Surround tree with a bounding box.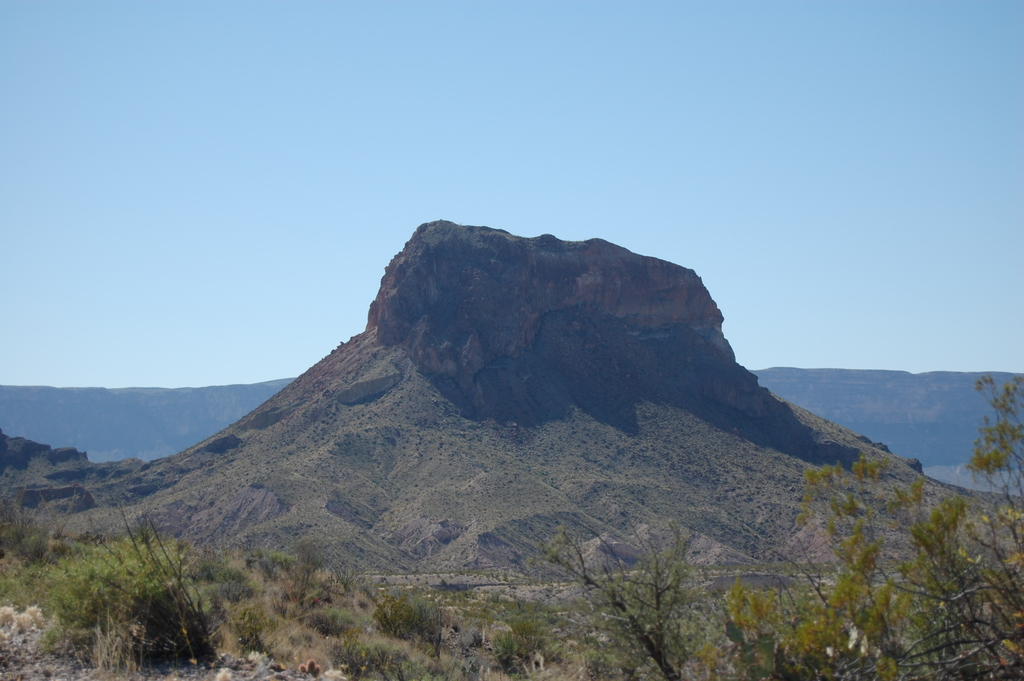
l=699, t=370, r=1023, b=680.
